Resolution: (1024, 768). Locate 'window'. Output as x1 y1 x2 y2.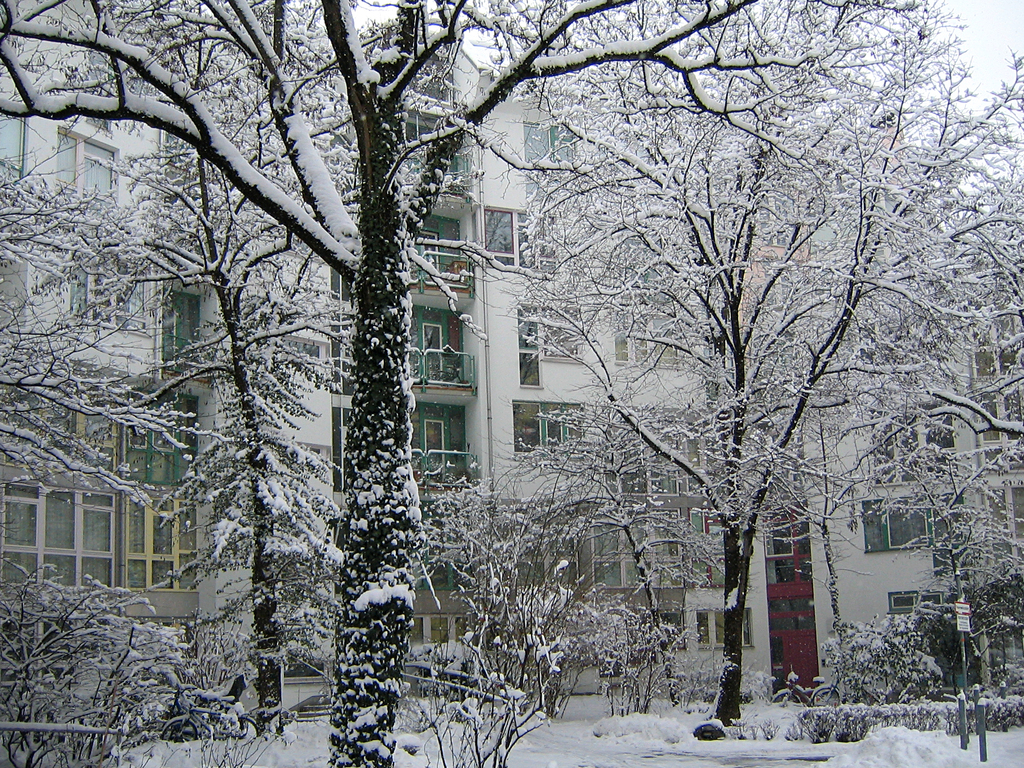
484 204 529 268.
